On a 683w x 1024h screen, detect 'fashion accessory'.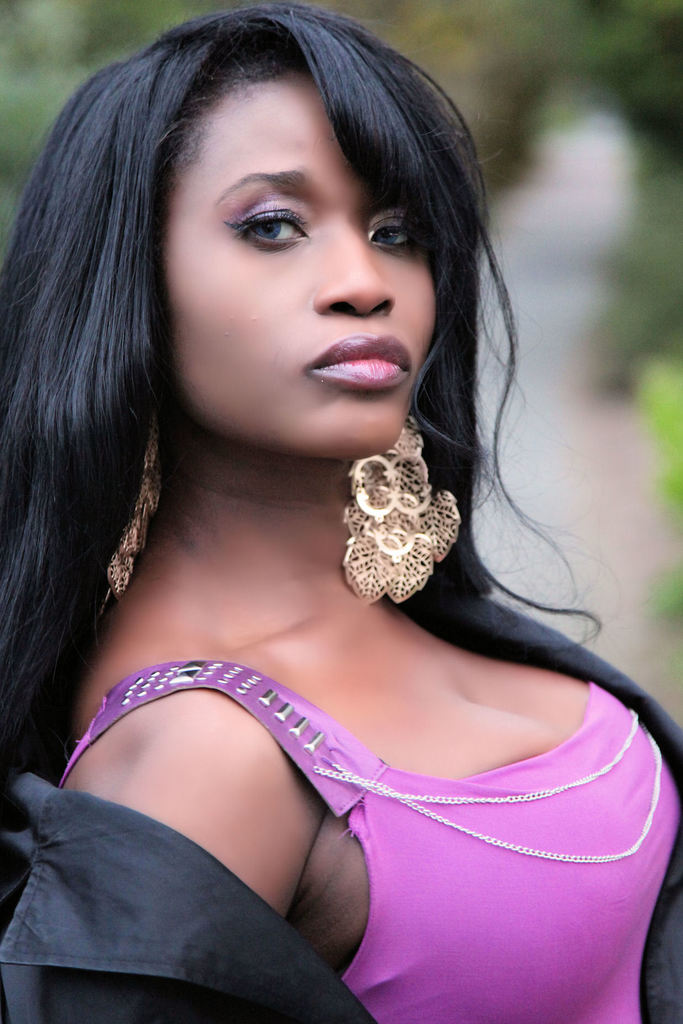
[x1=343, y1=417, x2=464, y2=610].
